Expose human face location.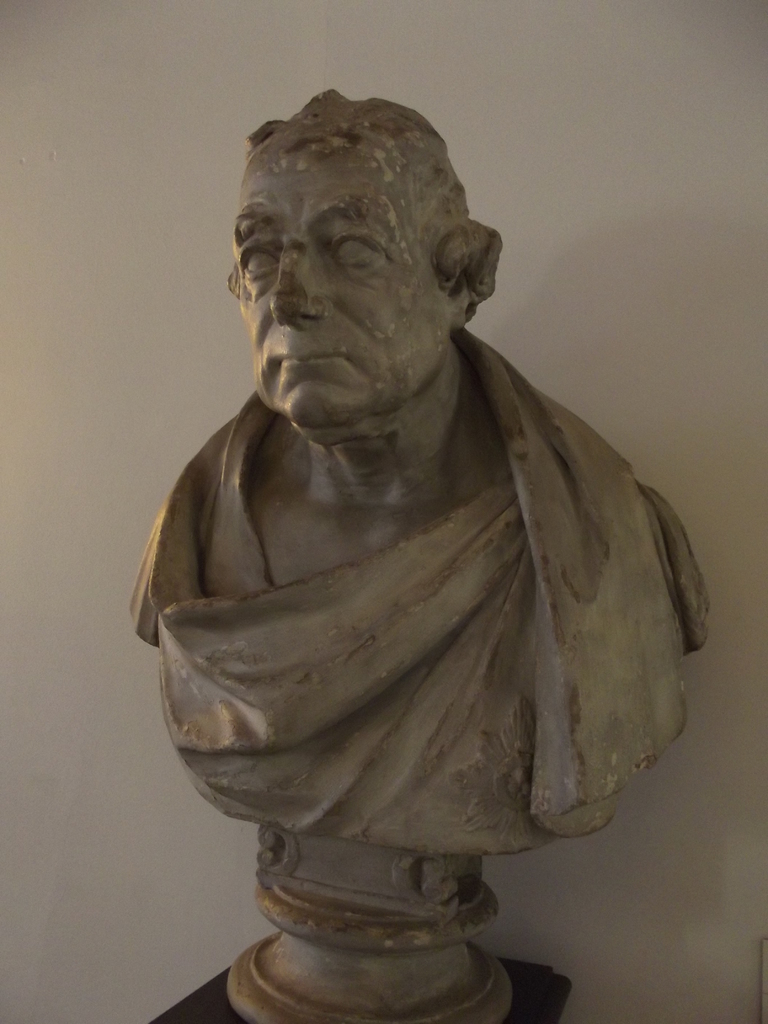
Exposed at 241, 143, 474, 424.
